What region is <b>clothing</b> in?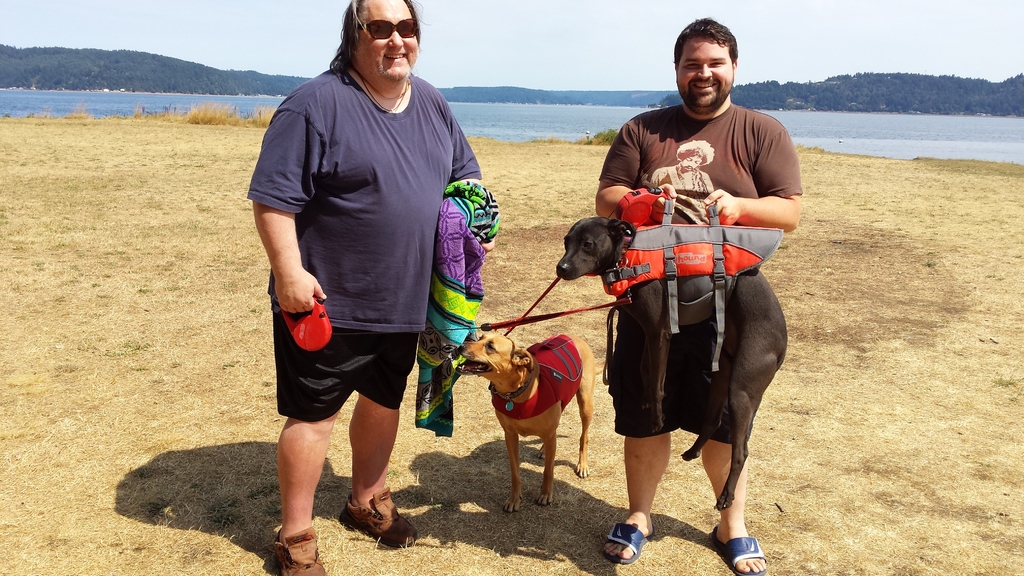
<region>246, 54, 486, 430</region>.
